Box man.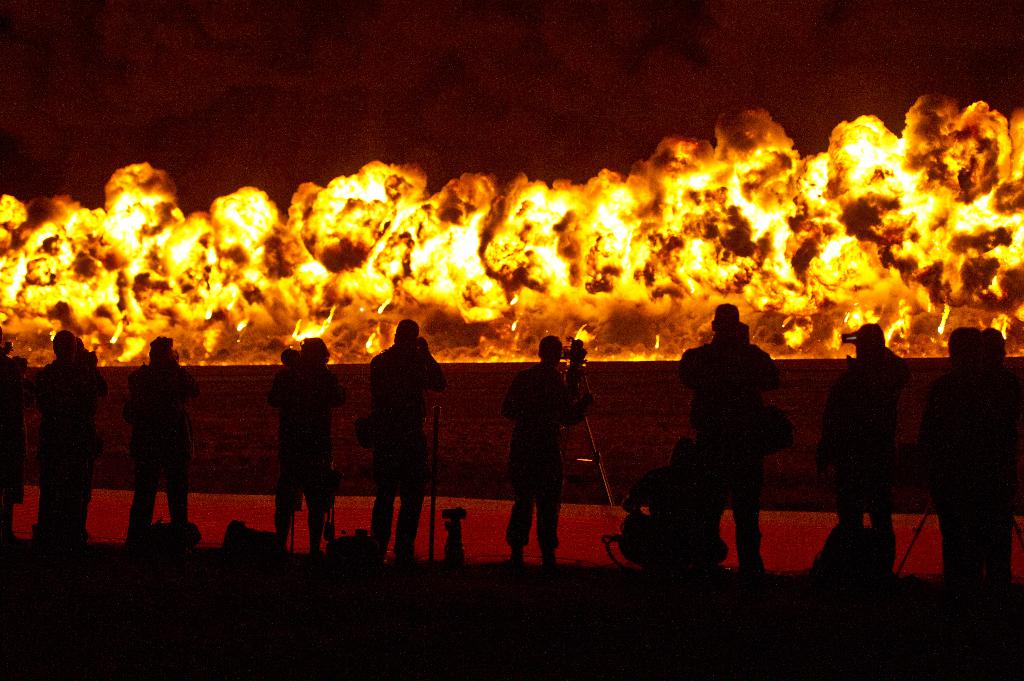
[x1=32, y1=330, x2=109, y2=546].
